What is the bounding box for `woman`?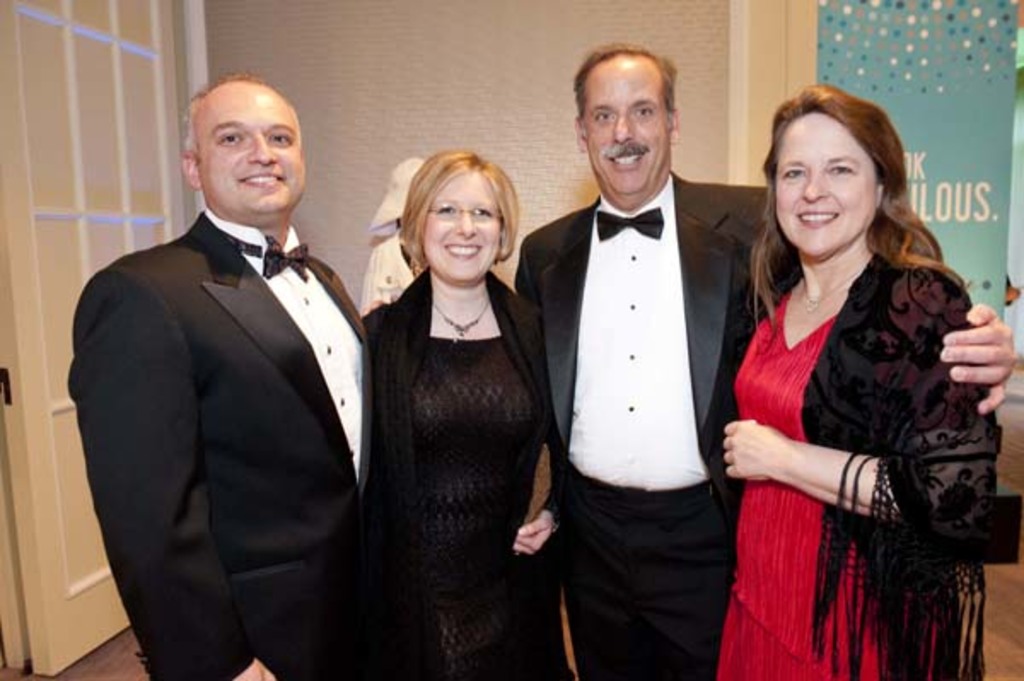
detection(362, 148, 608, 679).
